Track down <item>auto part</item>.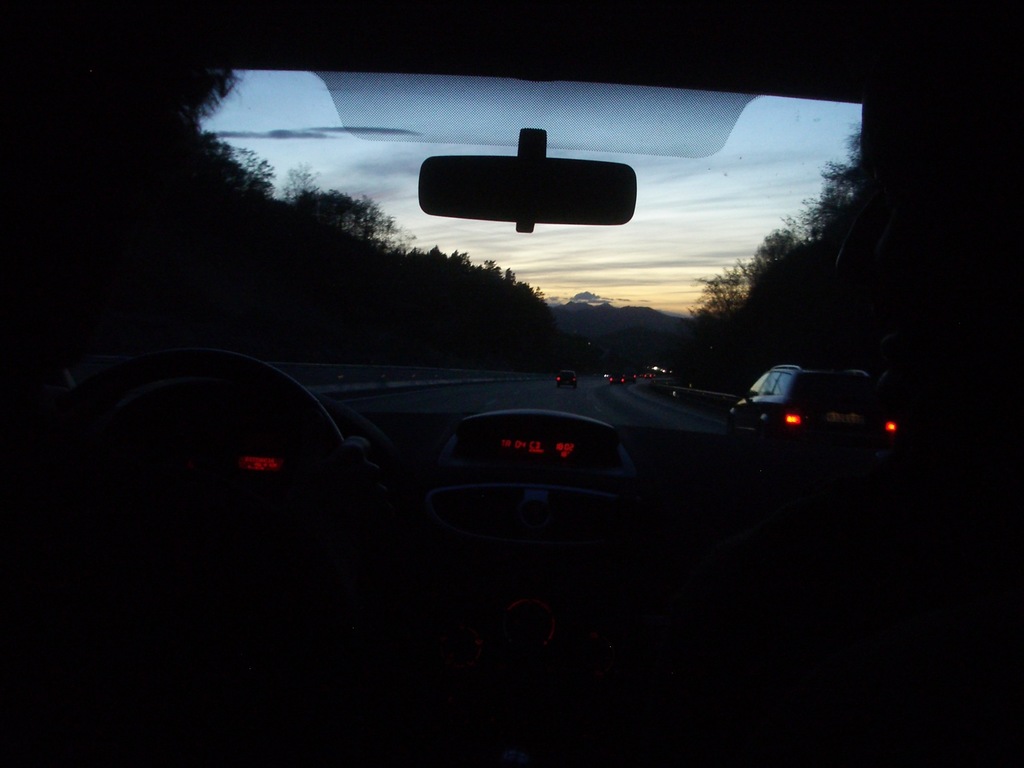
Tracked to select_region(5, 0, 1023, 767).
